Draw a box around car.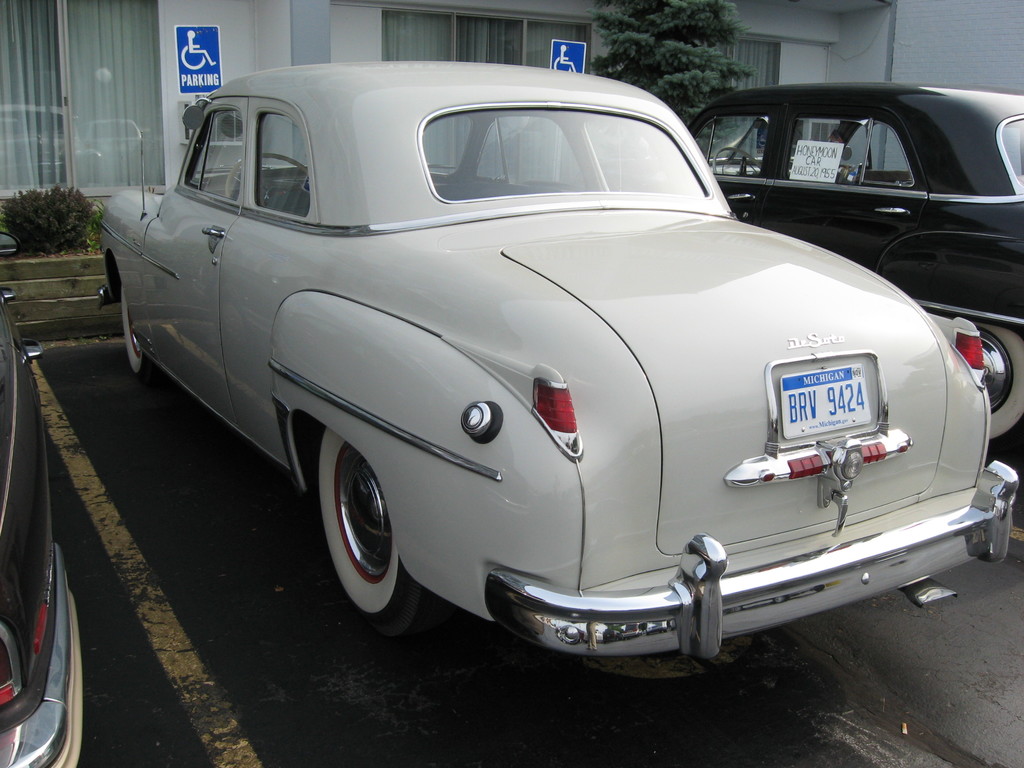
bbox=(97, 59, 1018, 667).
